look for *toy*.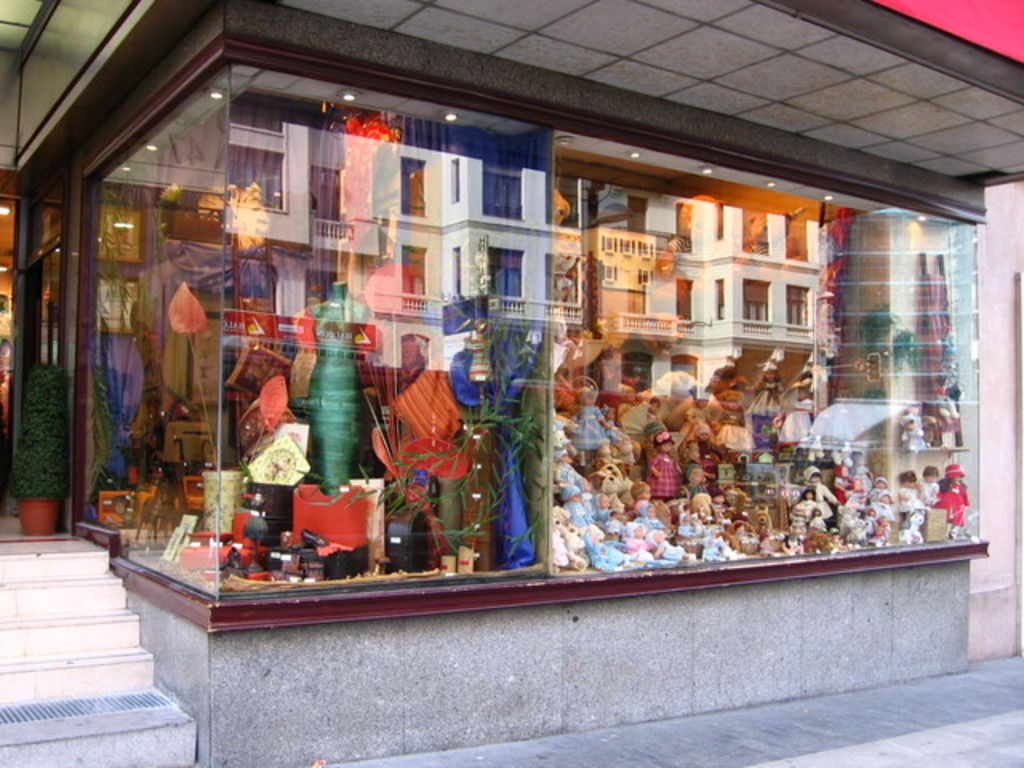
Found: bbox=(874, 488, 902, 530).
